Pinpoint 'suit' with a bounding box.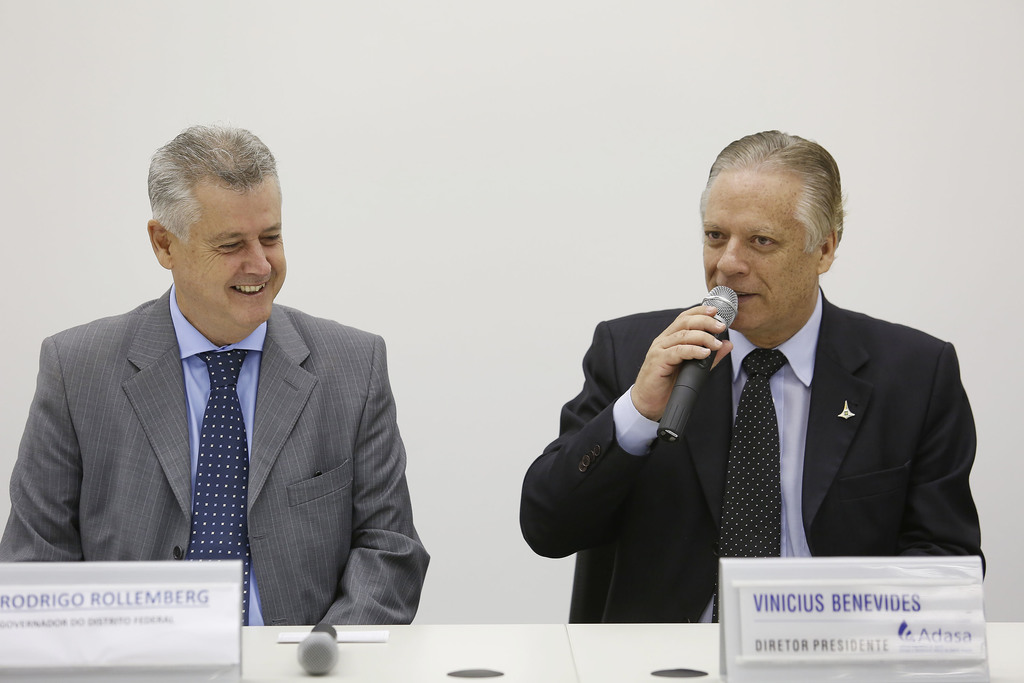
(0, 281, 439, 623).
